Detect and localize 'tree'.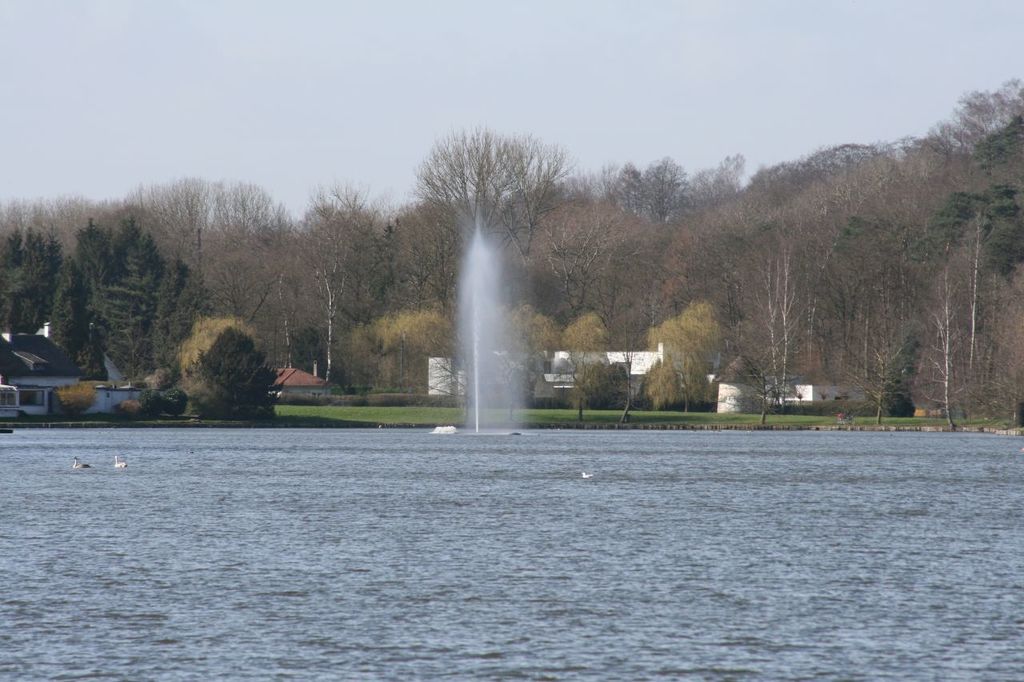
Localized at select_region(924, 77, 1023, 441).
